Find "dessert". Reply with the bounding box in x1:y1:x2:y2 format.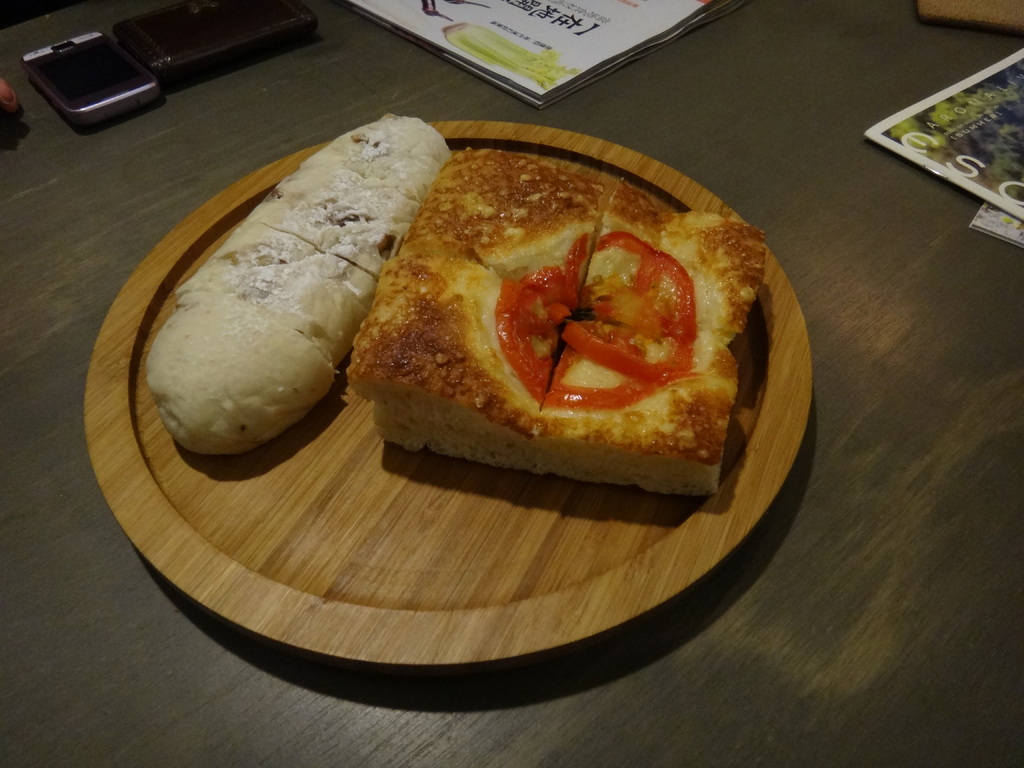
360:166:767:518.
